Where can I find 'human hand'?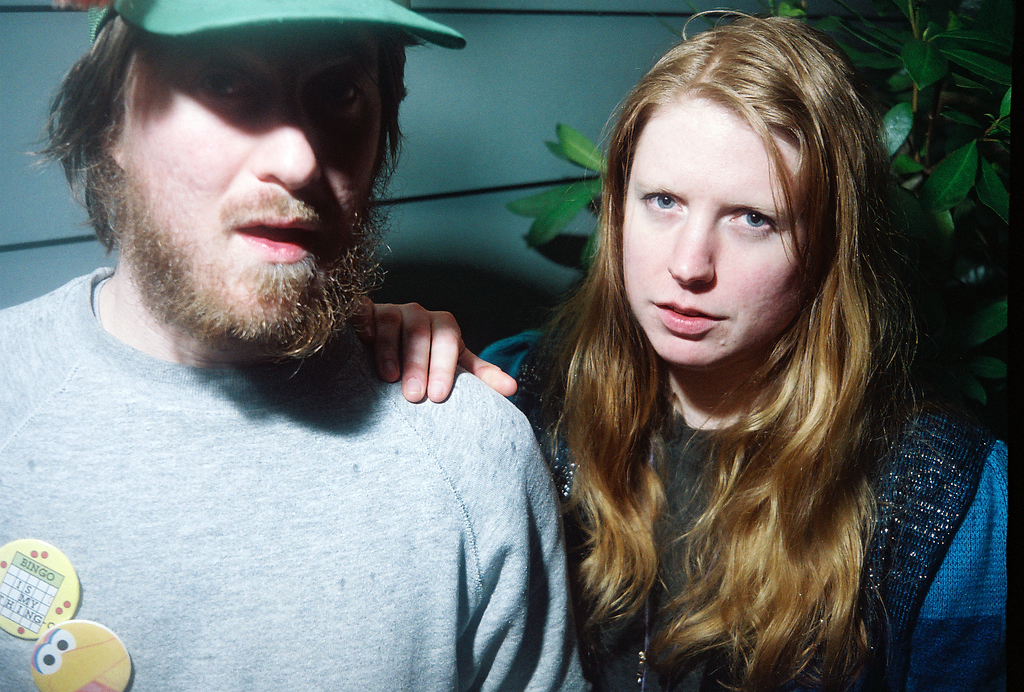
You can find it at crop(359, 300, 545, 413).
